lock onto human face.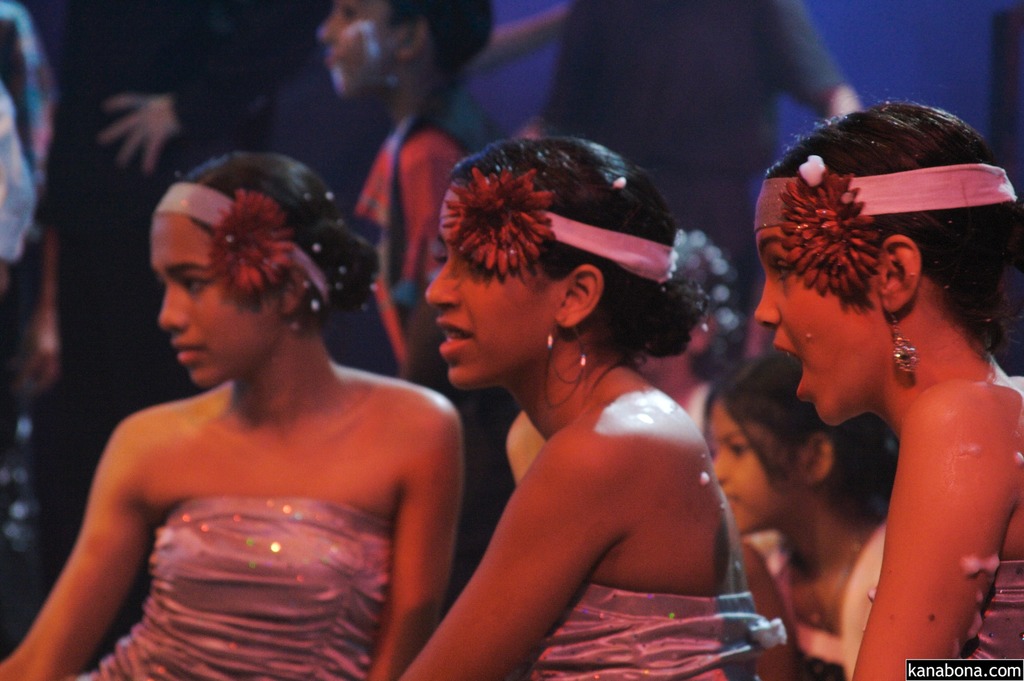
Locked: 154:201:278:391.
